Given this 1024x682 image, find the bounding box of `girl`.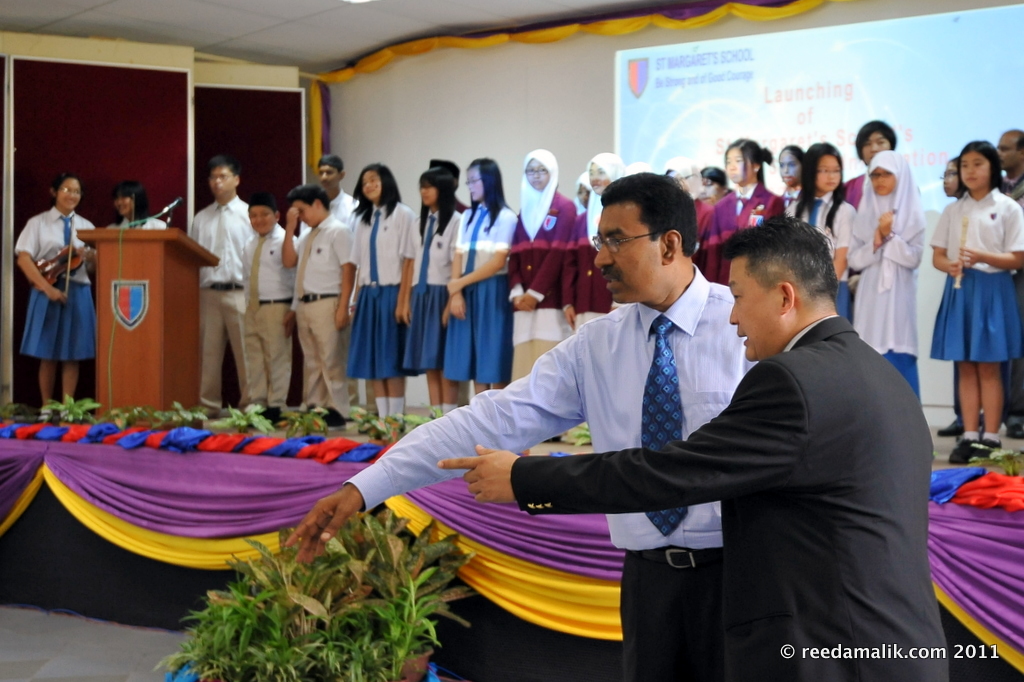
[938, 153, 965, 200].
